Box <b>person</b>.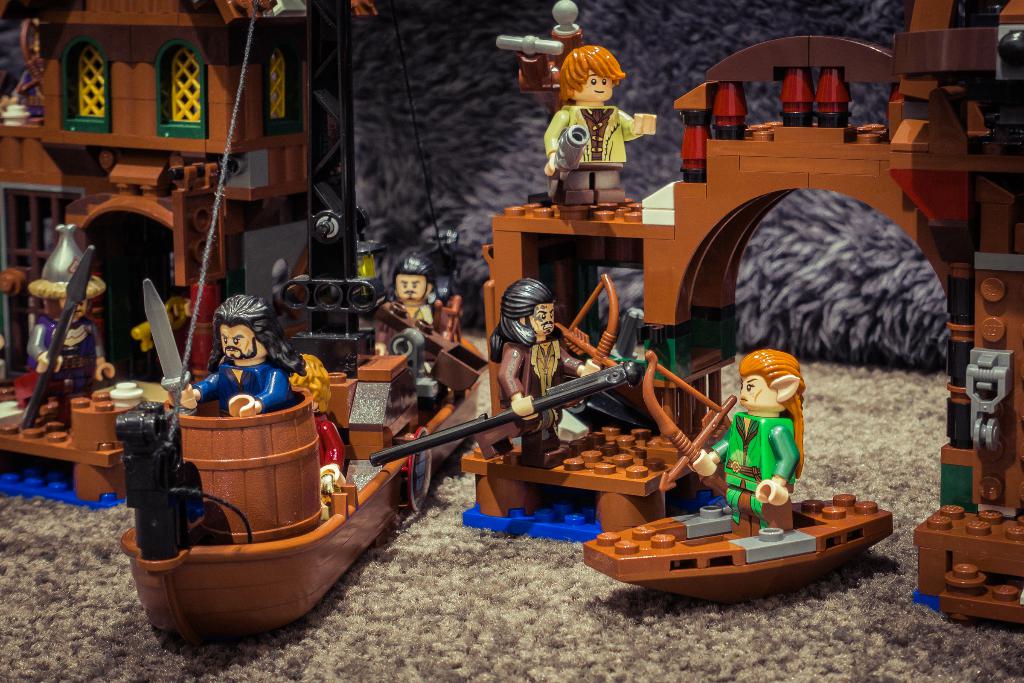
box(695, 348, 805, 528).
